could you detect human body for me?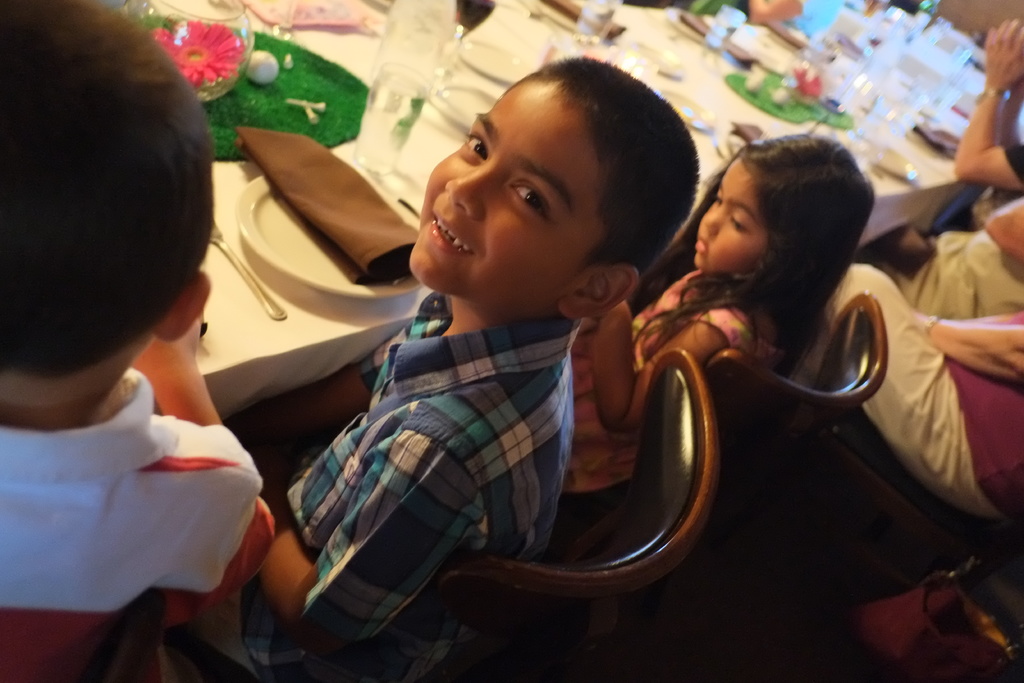
Detection result: [x1=792, y1=197, x2=1023, y2=520].
